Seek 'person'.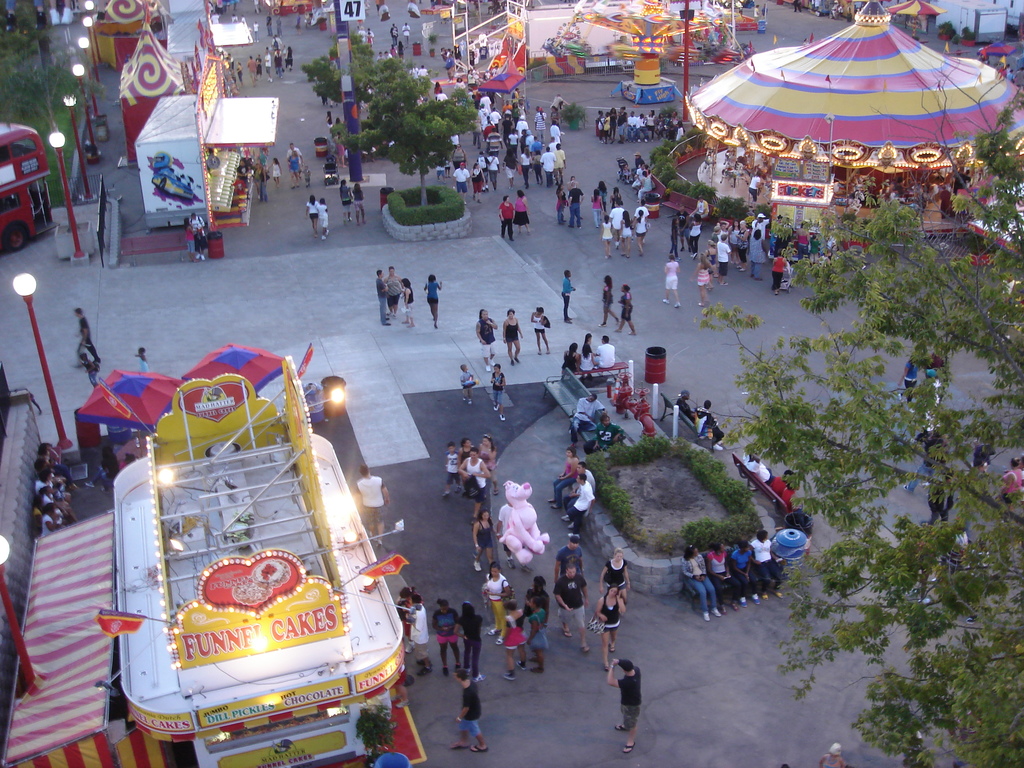
{"x1": 573, "y1": 384, "x2": 600, "y2": 419}.
